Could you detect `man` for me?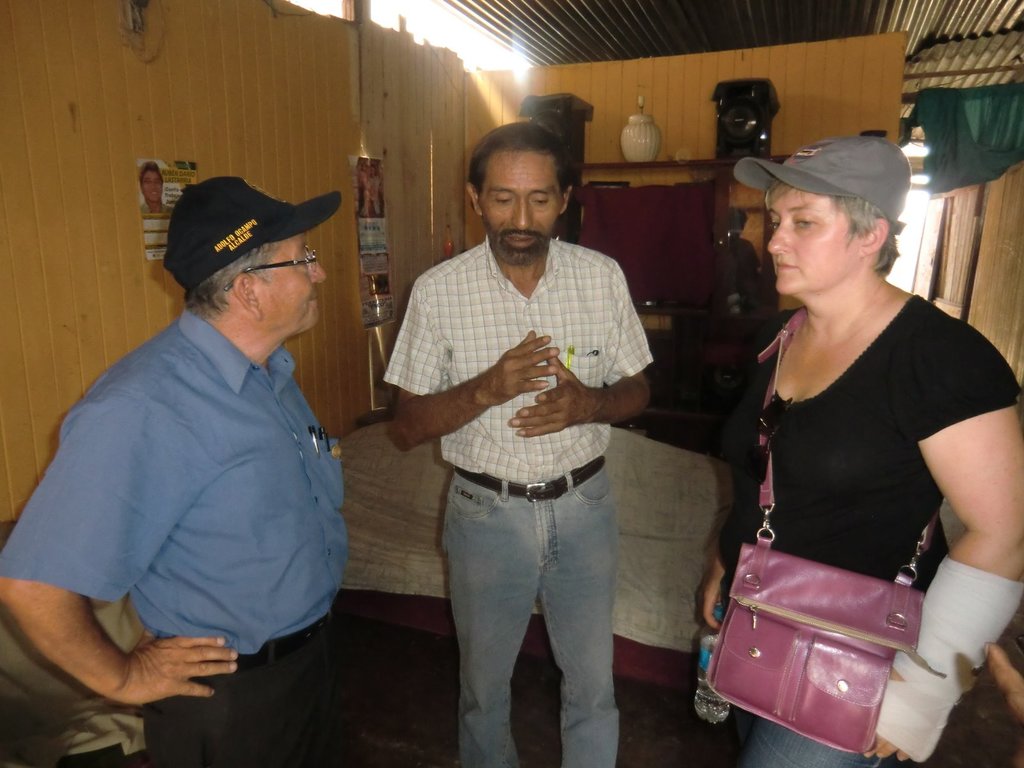
Detection result: x1=380 y1=120 x2=658 y2=767.
